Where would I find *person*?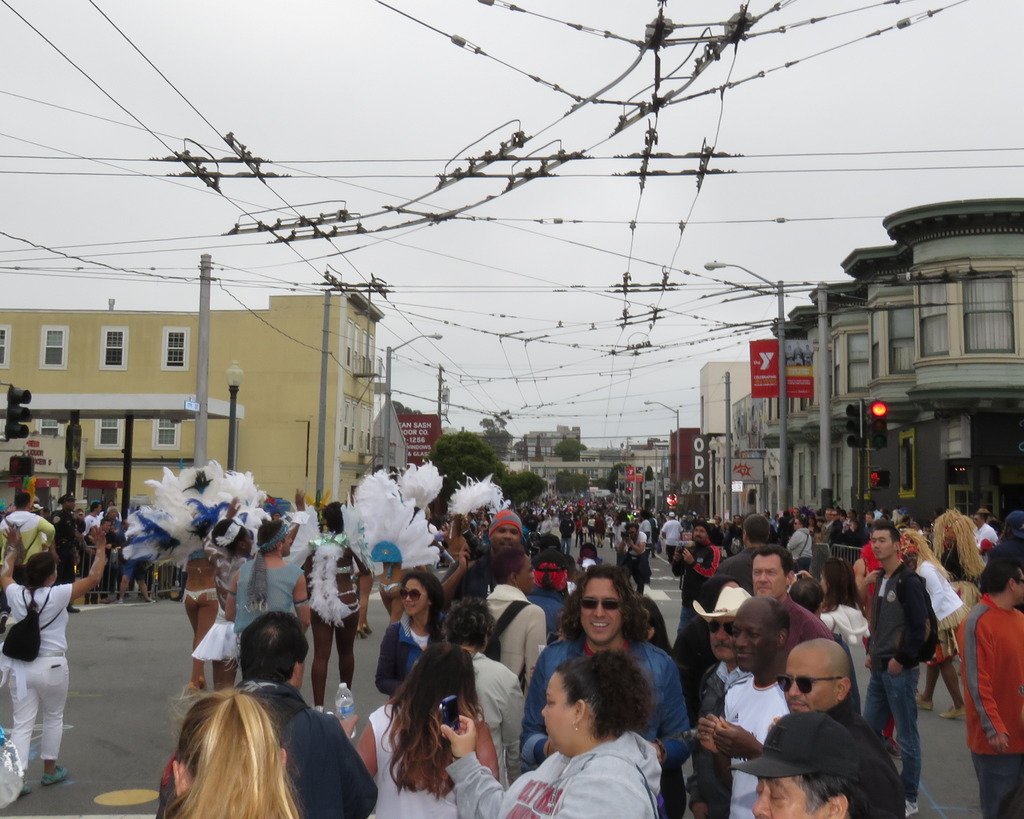
At pyautogui.locateOnScreen(668, 517, 714, 656).
